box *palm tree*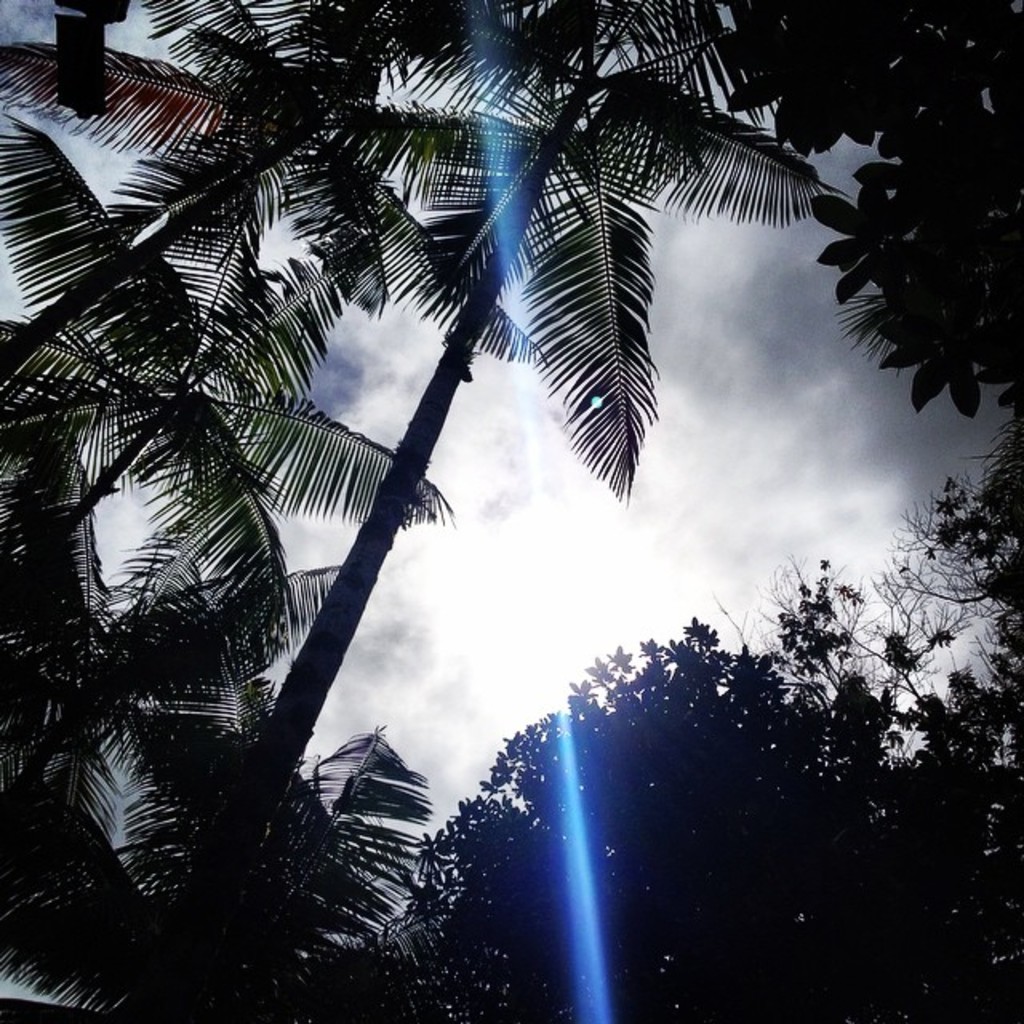
l=142, t=0, r=862, b=1022
